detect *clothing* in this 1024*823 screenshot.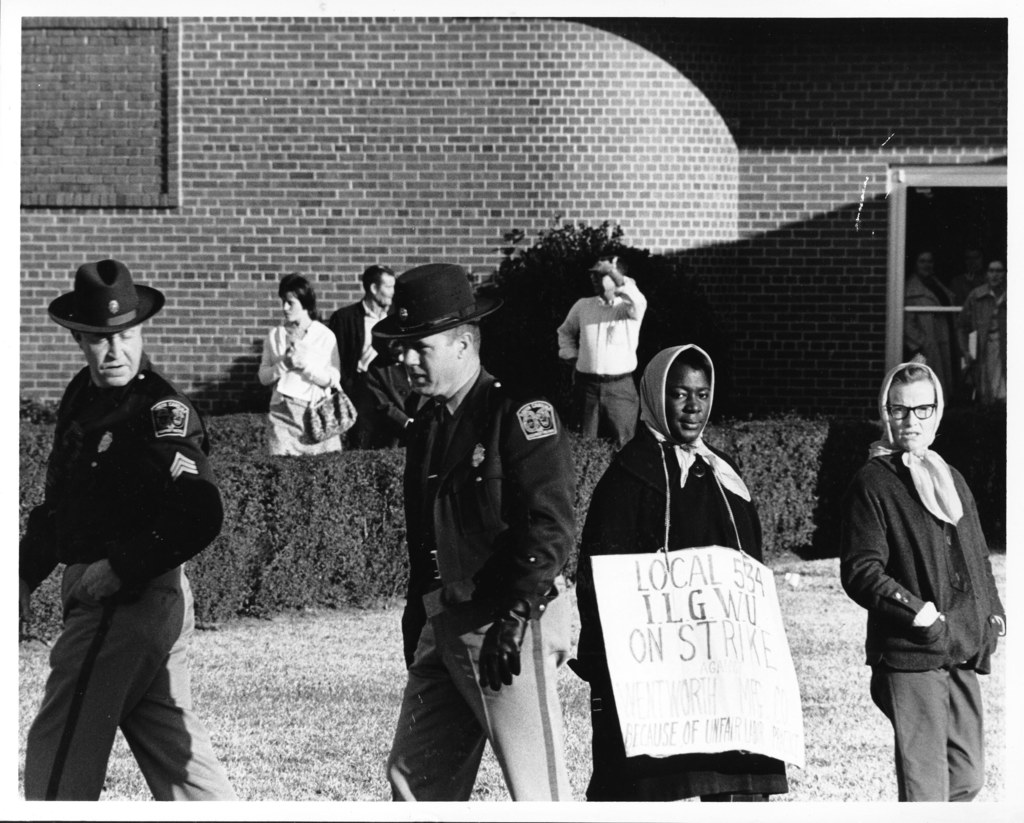
Detection: <region>569, 341, 762, 802</region>.
